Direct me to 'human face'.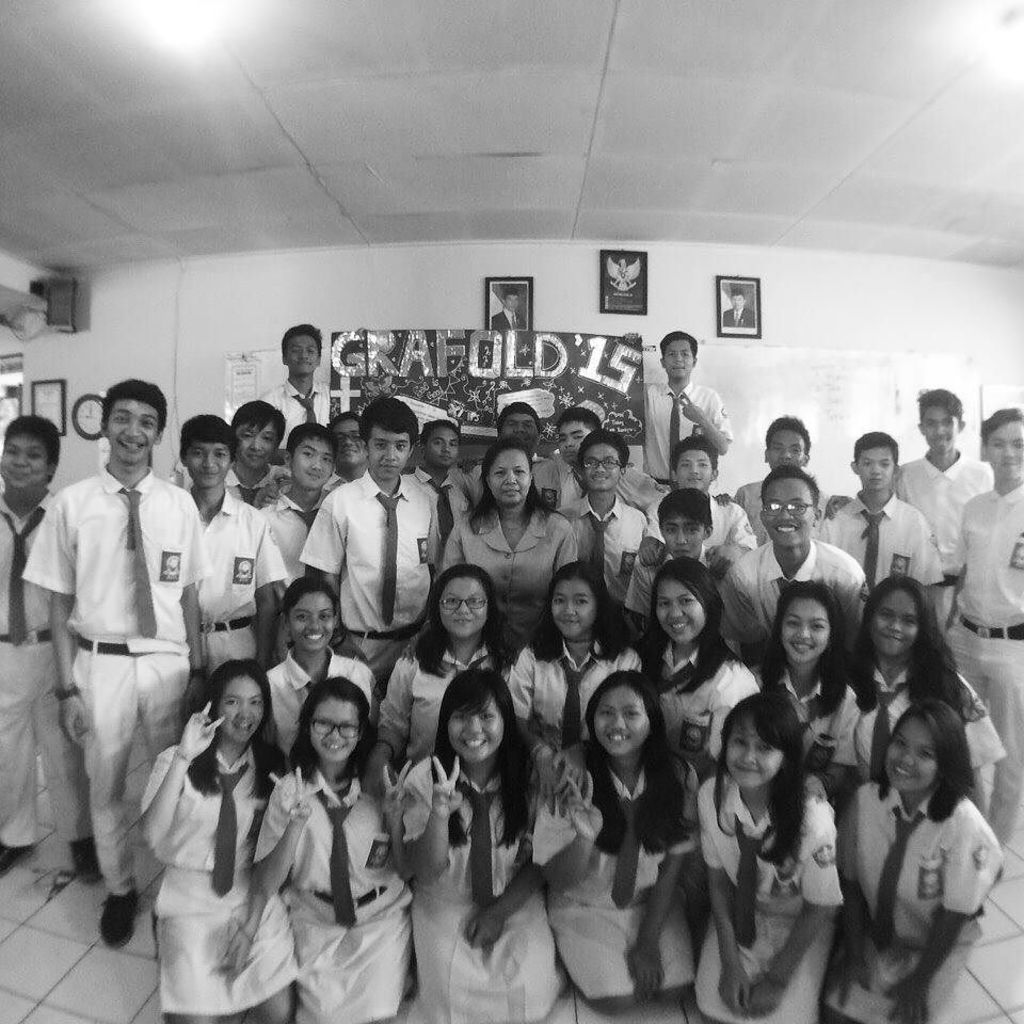
Direction: (725, 709, 784, 787).
